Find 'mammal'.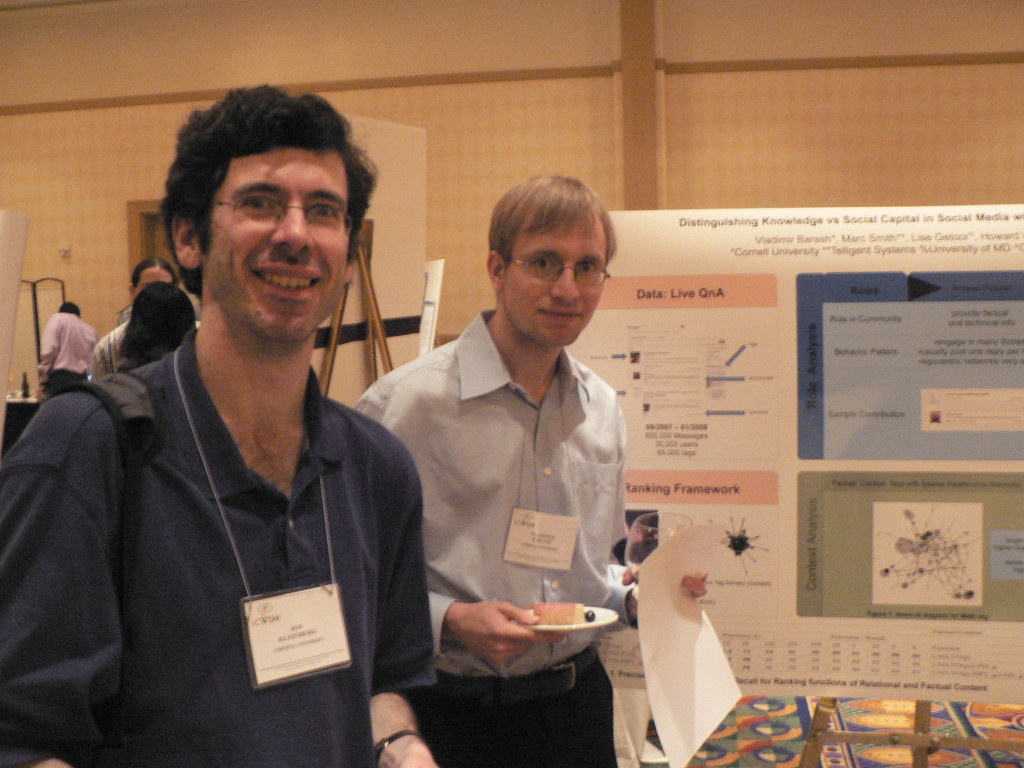
select_region(19, 105, 454, 767).
